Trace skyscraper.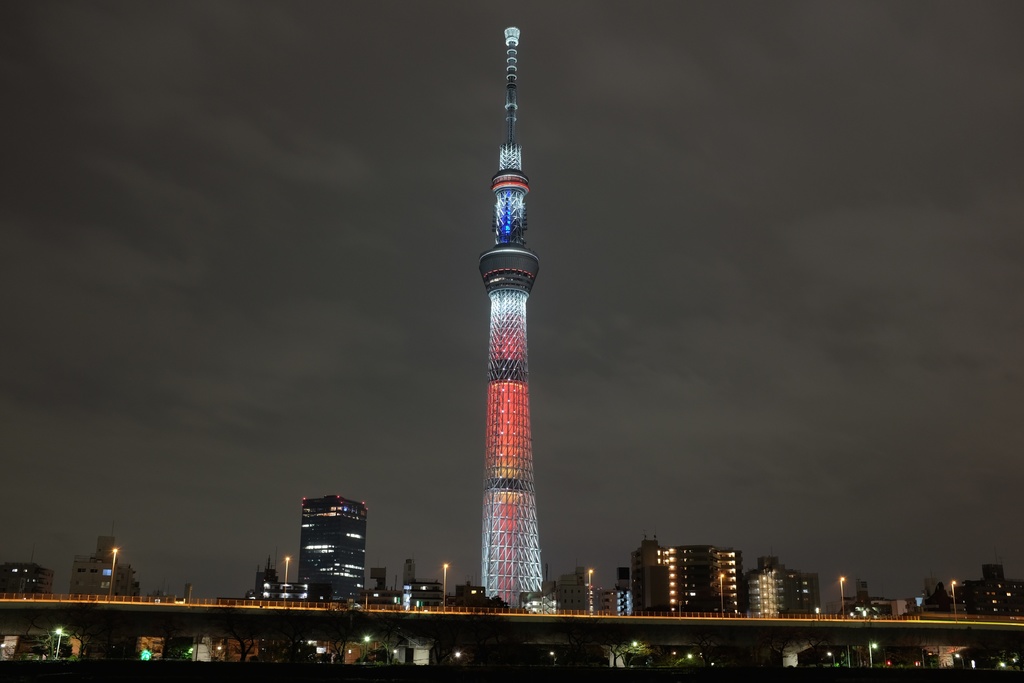
Traced to {"left": 557, "top": 570, "right": 604, "bottom": 612}.
